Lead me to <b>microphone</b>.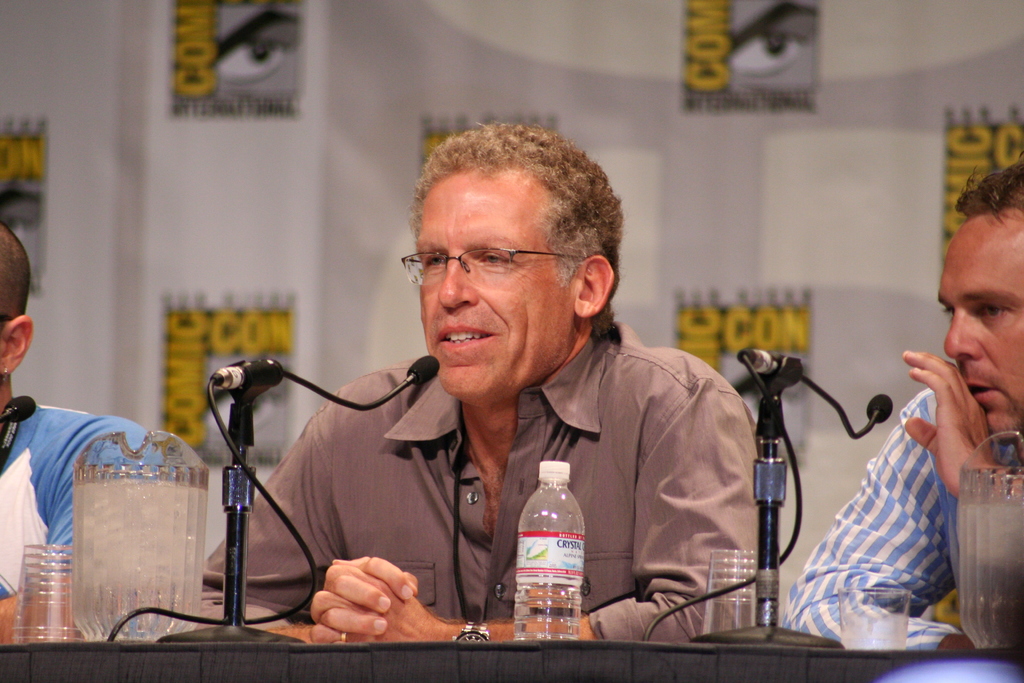
Lead to 797/374/892/445.
